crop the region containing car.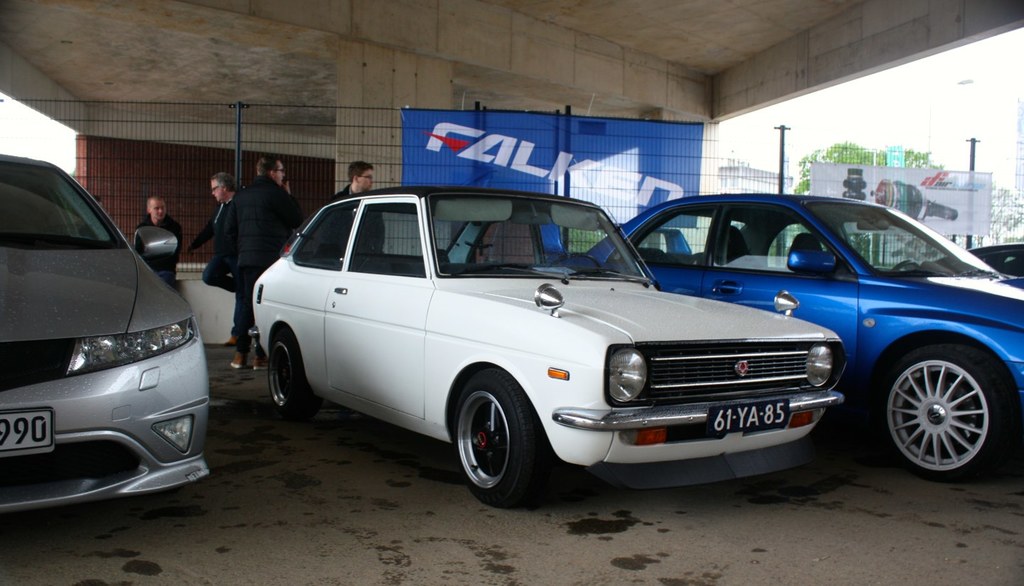
Crop region: x1=250 y1=183 x2=850 y2=511.
